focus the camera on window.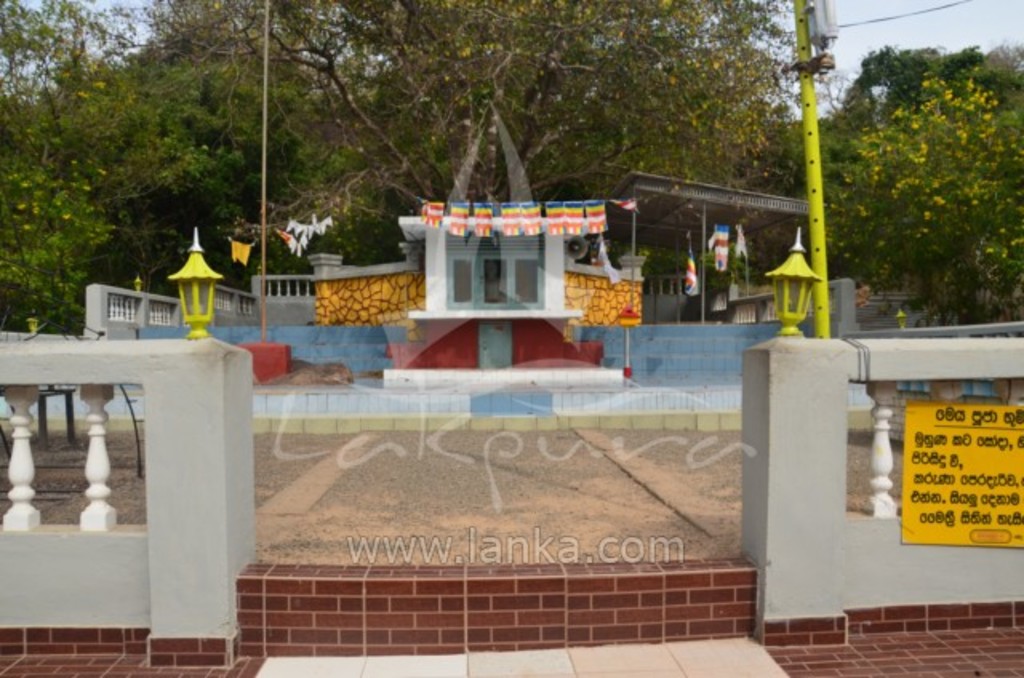
Focus region: (453, 261, 474, 304).
